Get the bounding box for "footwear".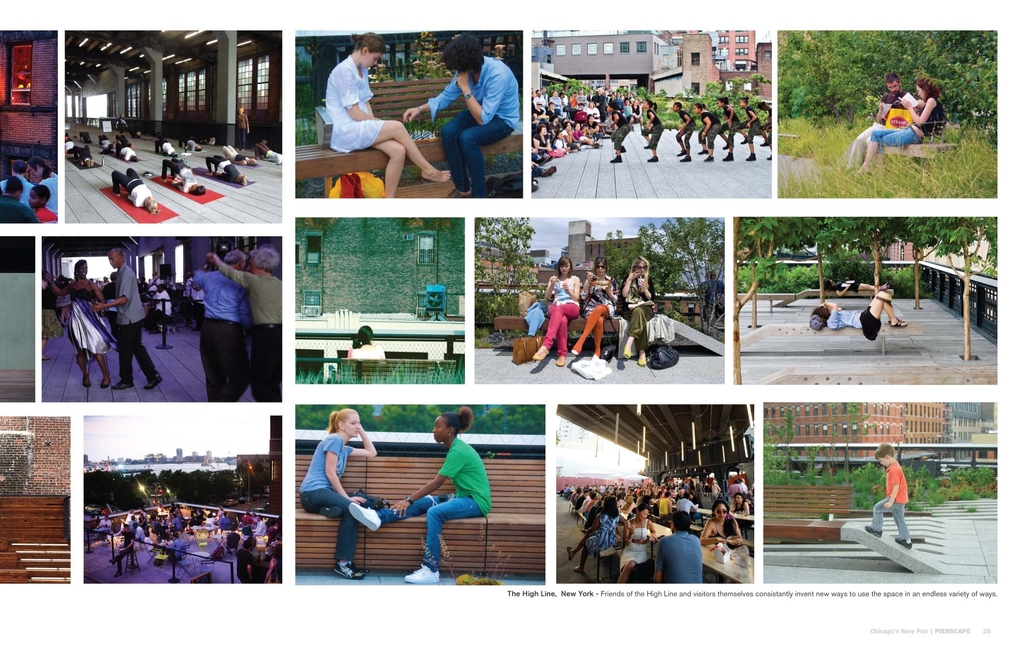
x1=552 y1=357 x2=563 y2=368.
